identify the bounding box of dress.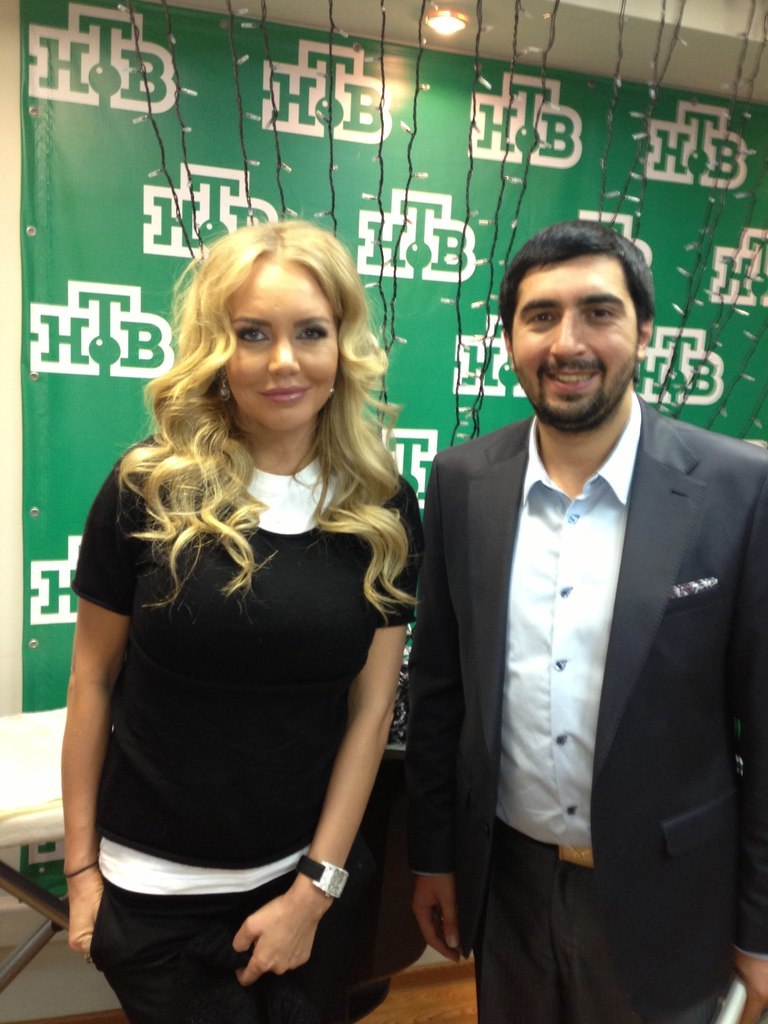
[90,416,430,1023].
